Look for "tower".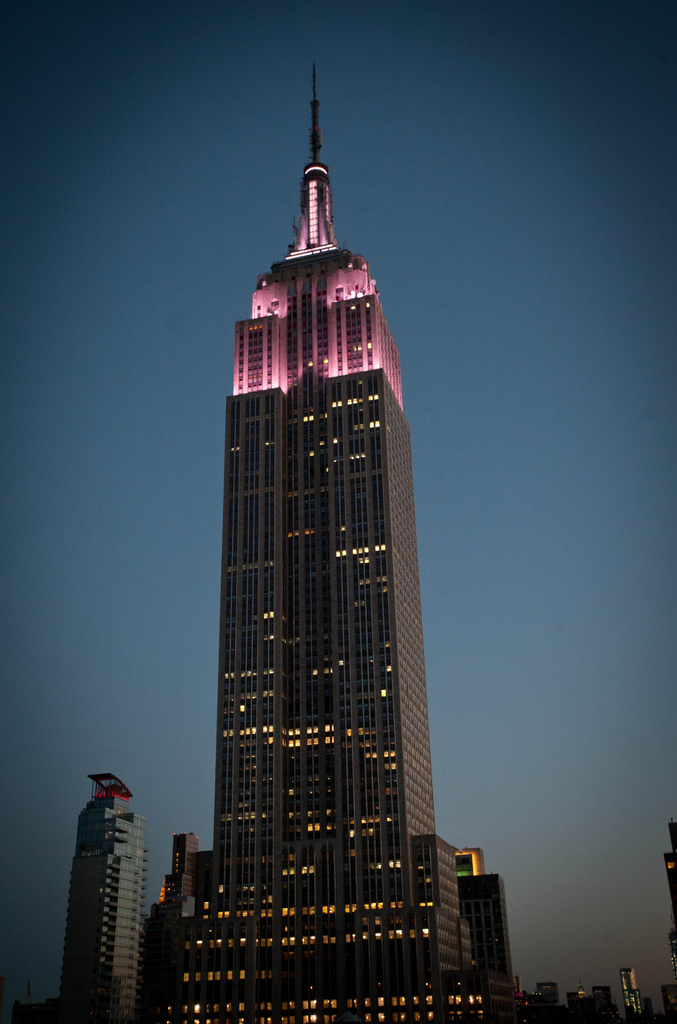
Found: Rect(168, 33, 461, 1014).
